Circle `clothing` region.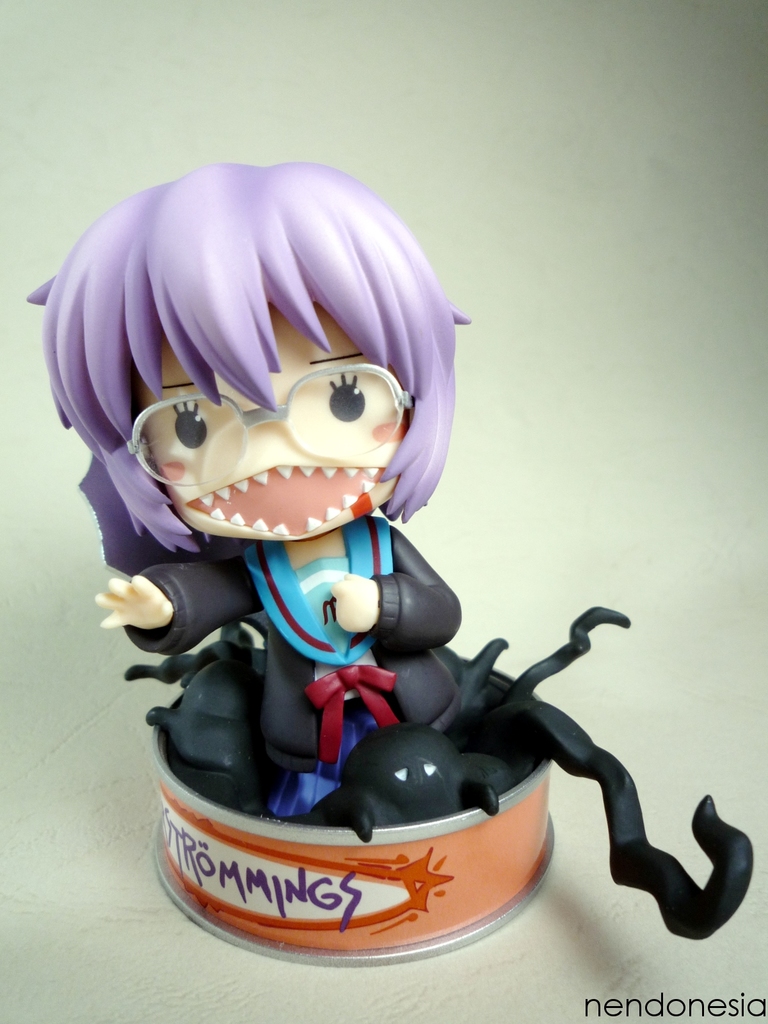
Region: select_region(131, 522, 461, 780).
